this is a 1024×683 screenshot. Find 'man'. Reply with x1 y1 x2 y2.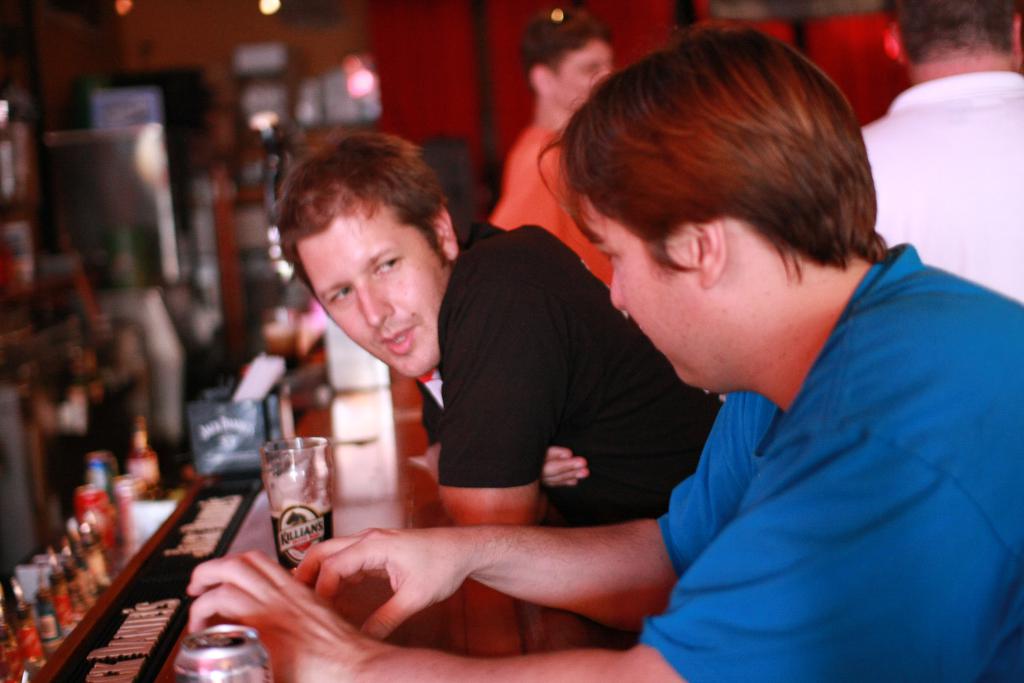
509 24 637 303.
